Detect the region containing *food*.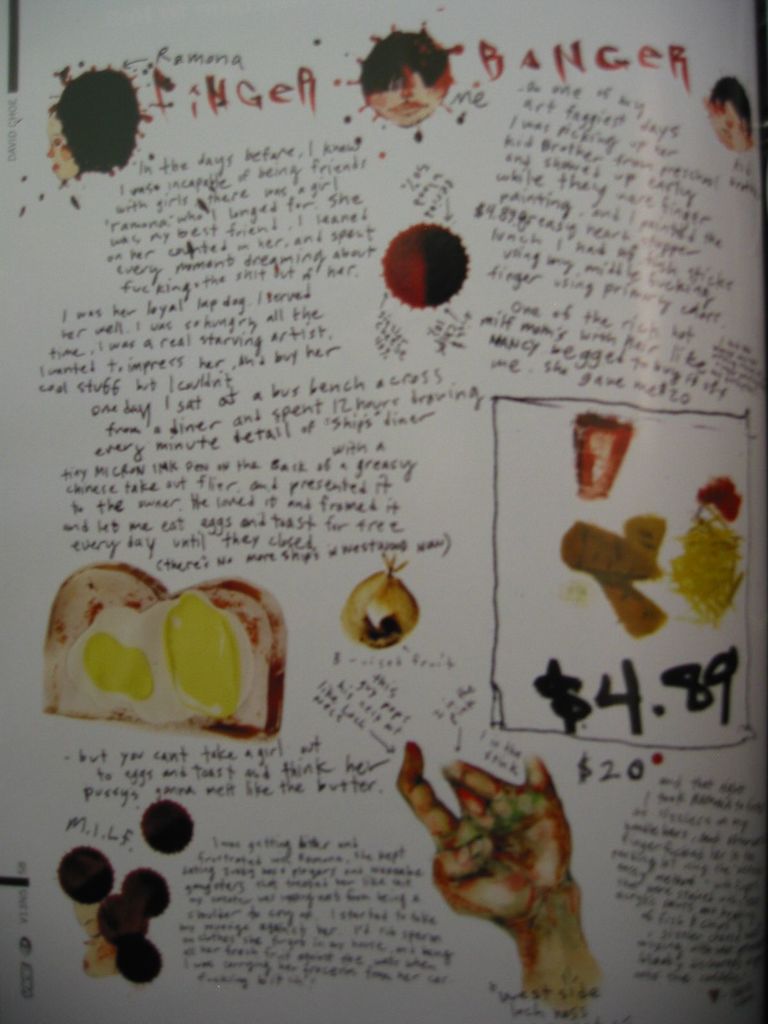
left=135, top=796, right=198, bottom=860.
